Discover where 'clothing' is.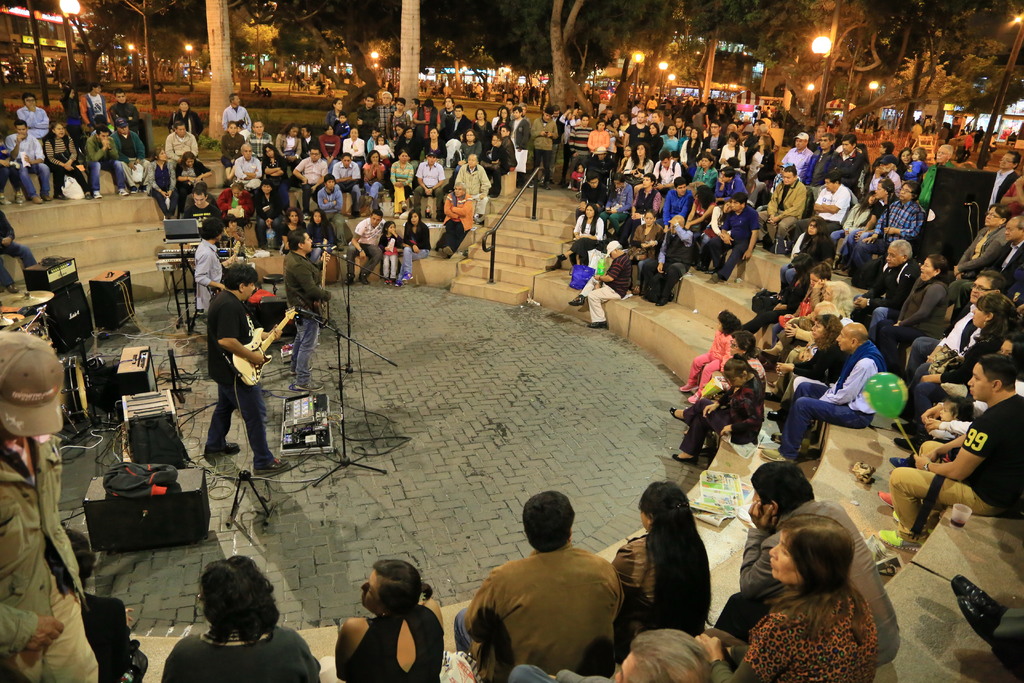
Discovered at 0,212,34,287.
